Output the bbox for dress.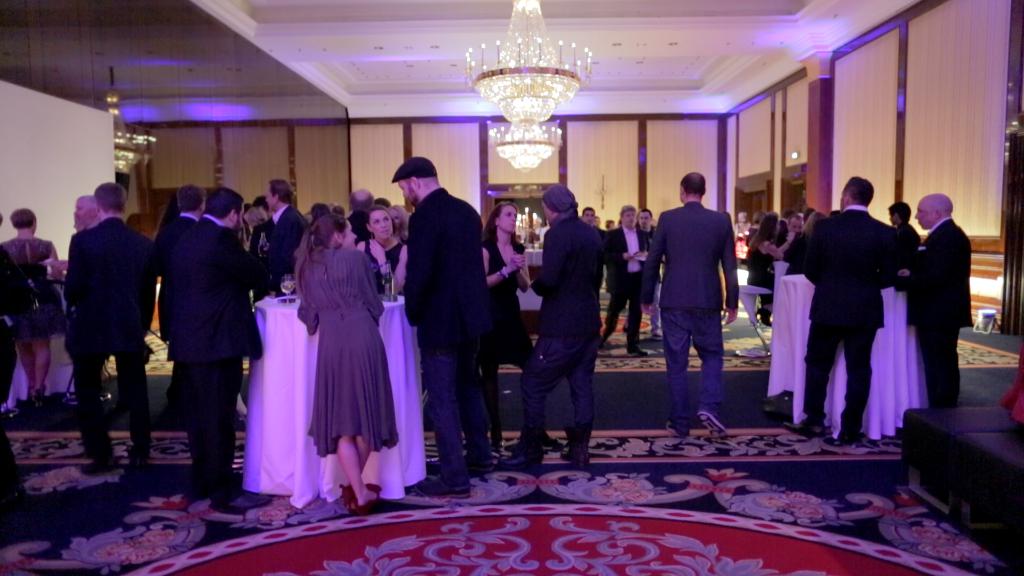
bbox=(479, 240, 535, 374).
